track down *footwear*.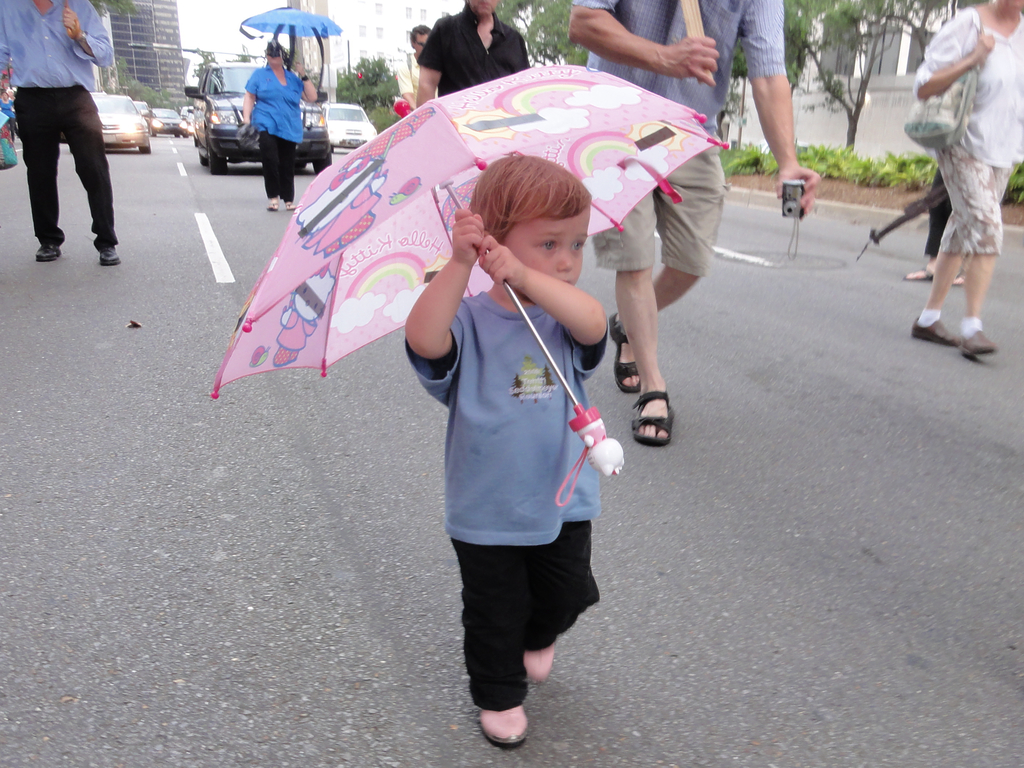
Tracked to region(268, 200, 279, 217).
